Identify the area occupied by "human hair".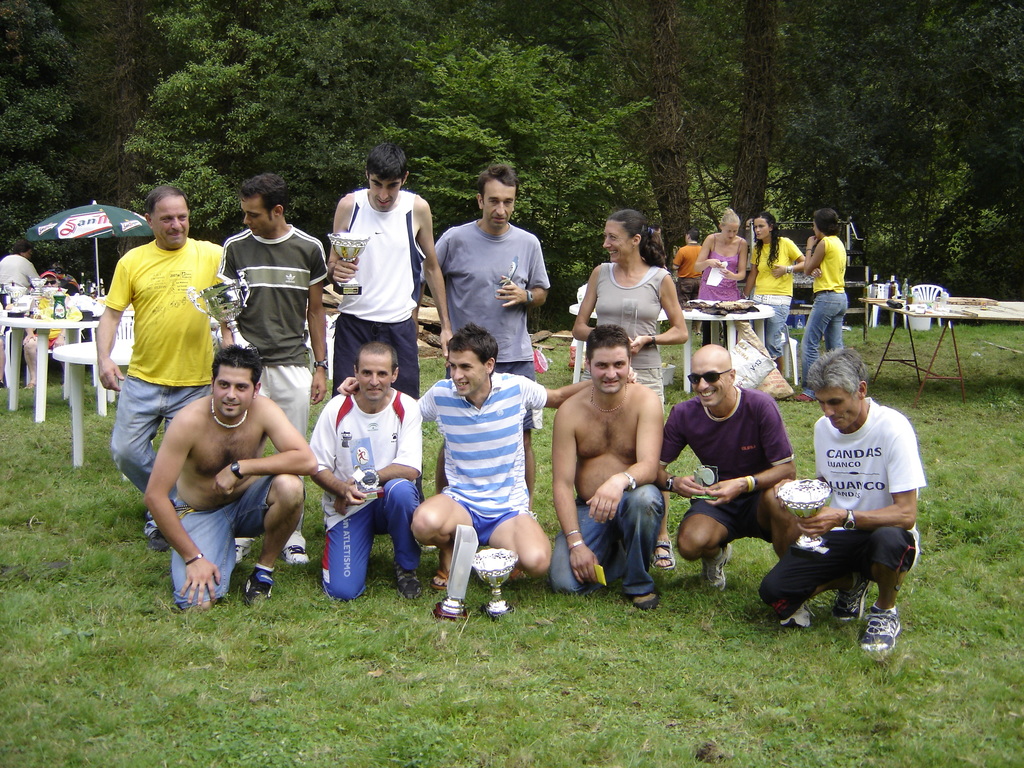
Area: 144,184,188,217.
